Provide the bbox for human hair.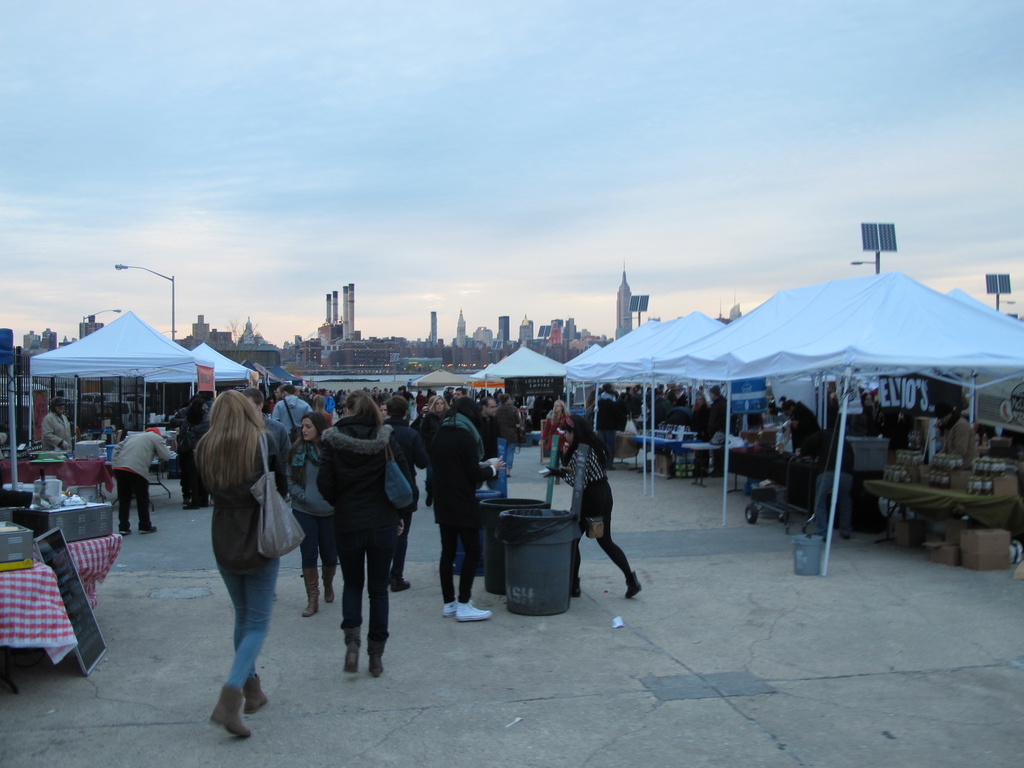
x1=349 y1=389 x2=383 y2=426.
